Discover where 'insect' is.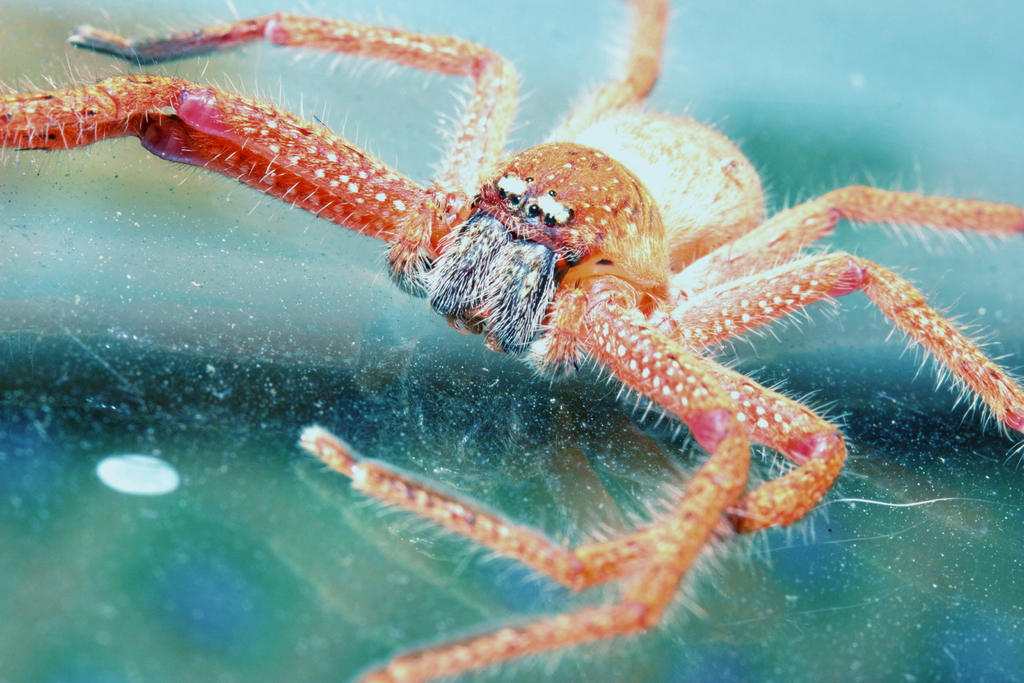
Discovered at 0, 0, 1023, 682.
